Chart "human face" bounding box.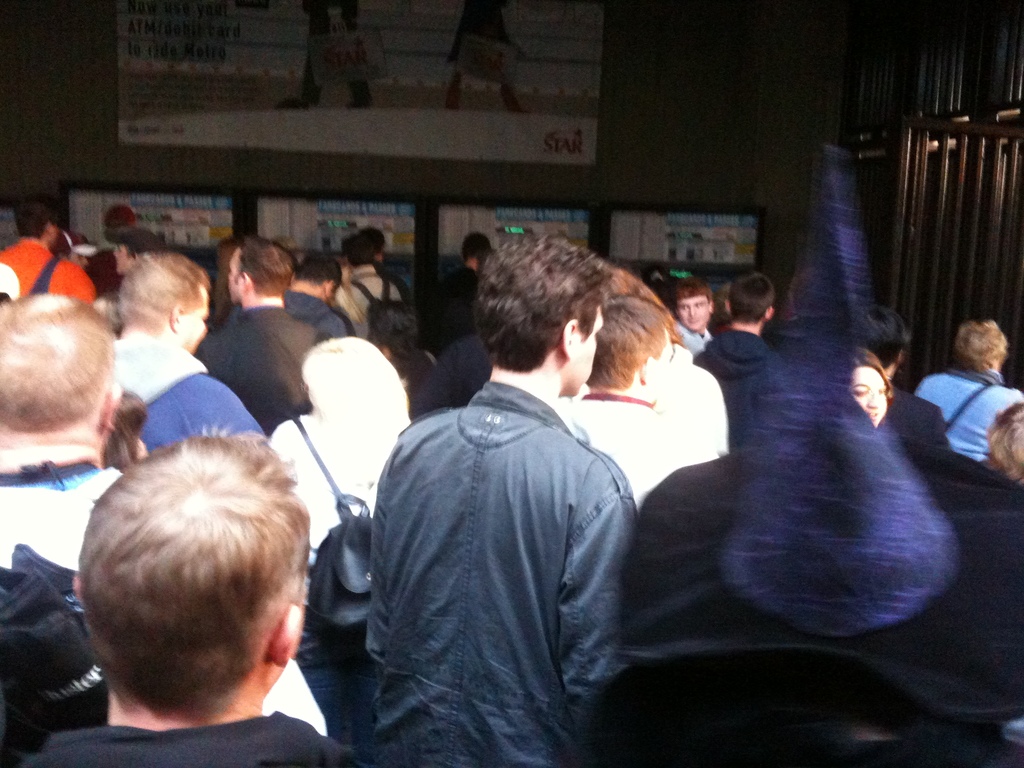
Charted: [71,254,88,267].
